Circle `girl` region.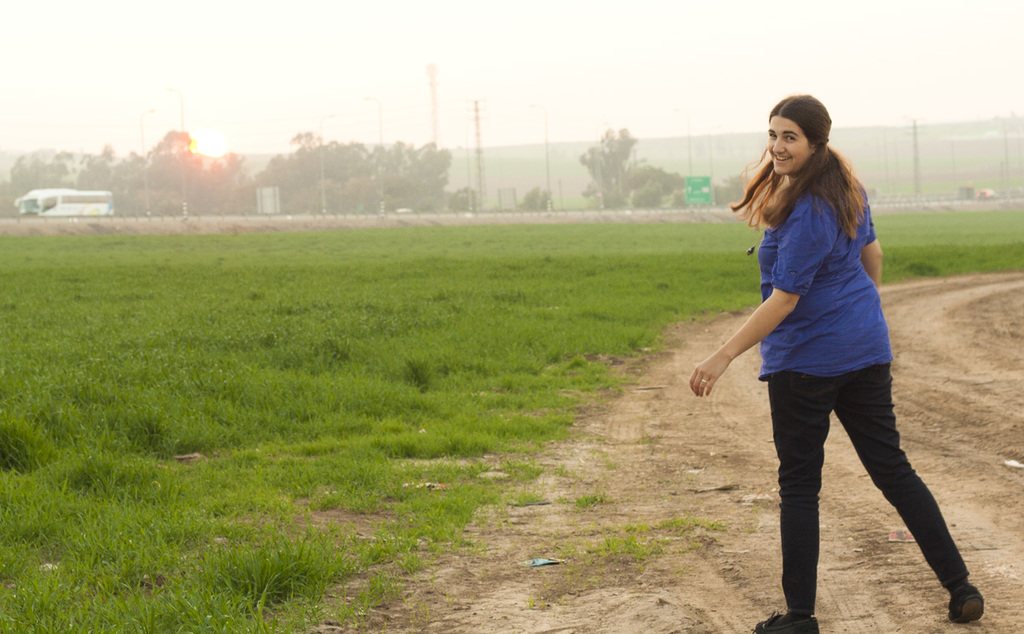
Region: bbox=(688, 94, 986, 633).
